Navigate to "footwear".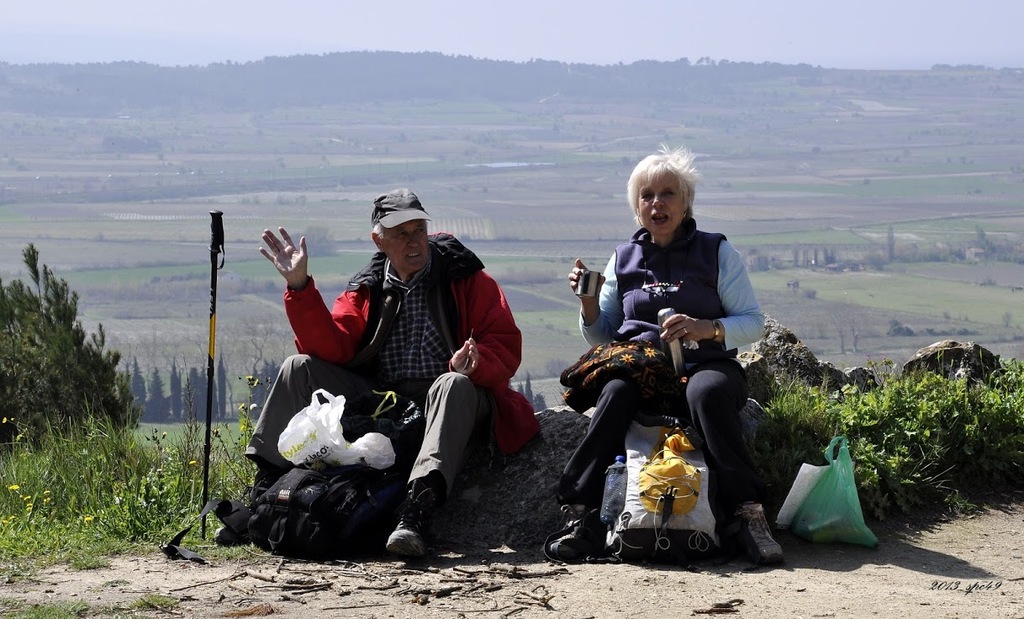
Navigation target: left=388, top=489, right=432, bottom=558.
